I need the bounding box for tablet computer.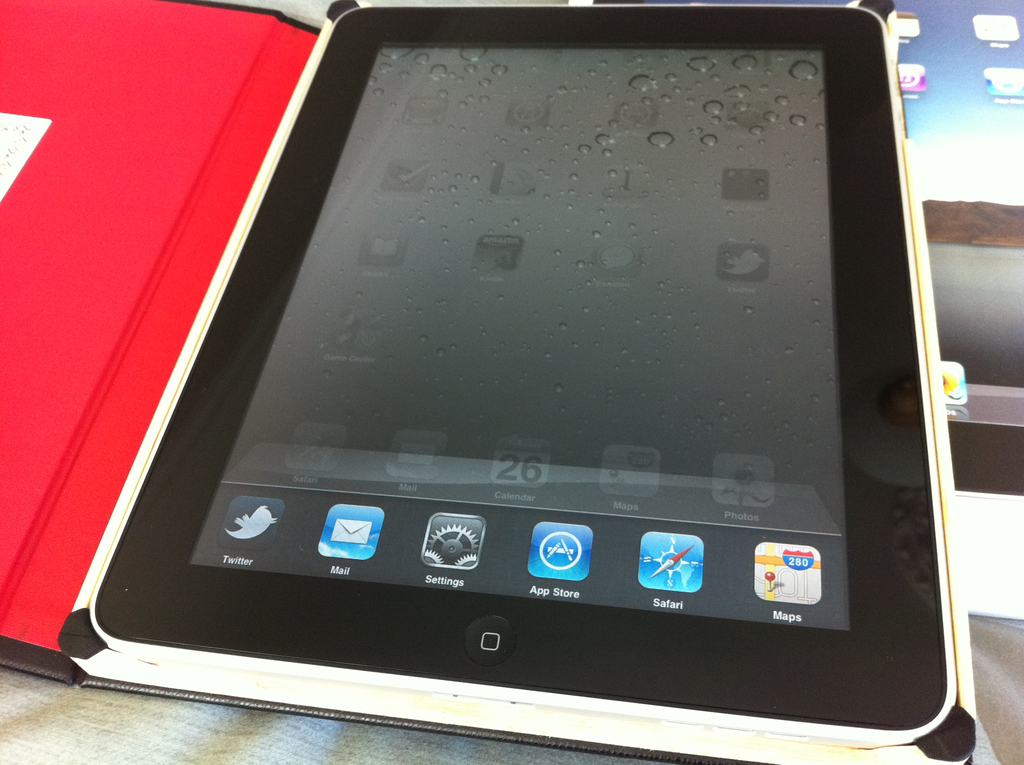
Here it is: 60,4,959,764.
